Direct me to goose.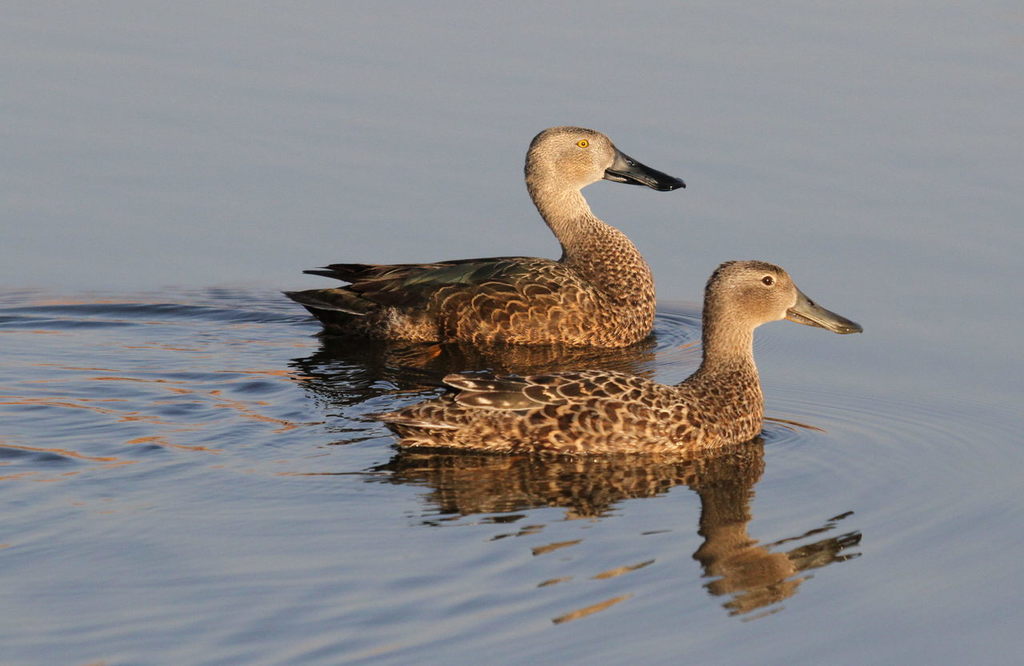
Direction: region(284, 126, 680, 342).
